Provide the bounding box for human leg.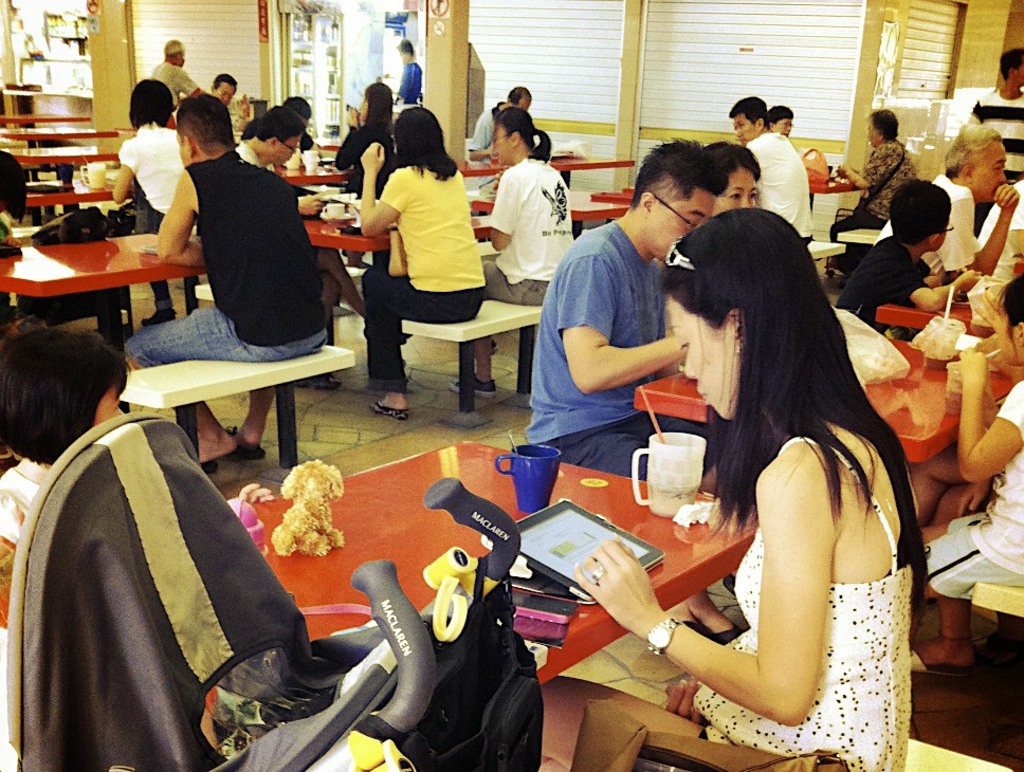
pyautogui.locateOnScreen(234, 390, 274, 463).
